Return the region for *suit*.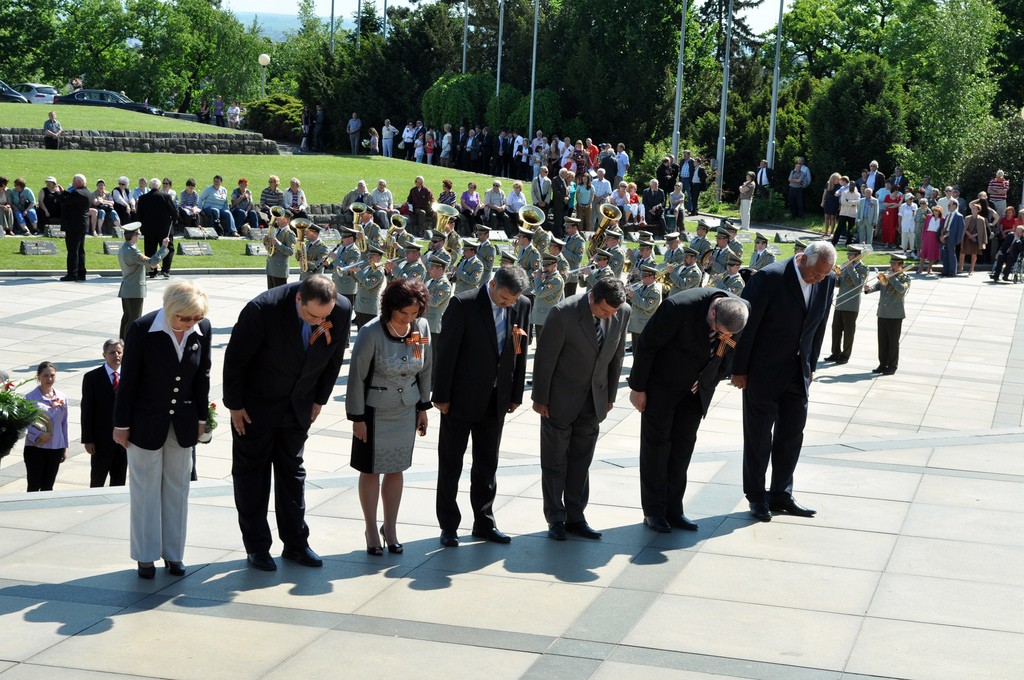
region(352, 265, 385, 319).
